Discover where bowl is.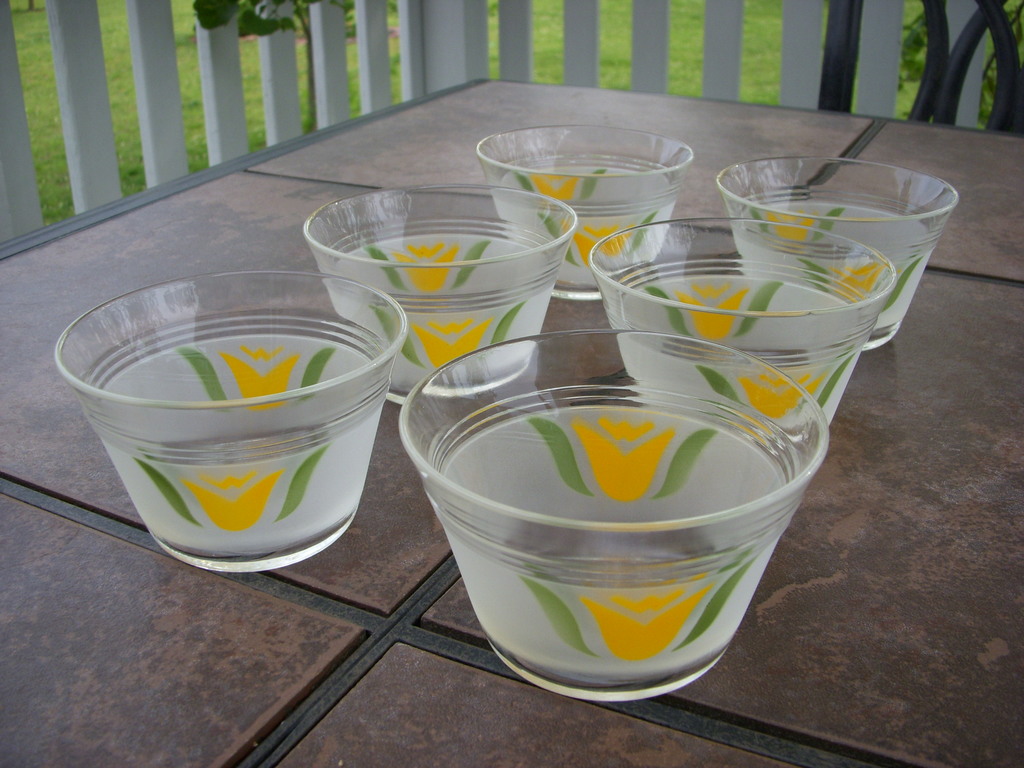
Discovered at (left=52, top=268, right=407, bottom=573).
